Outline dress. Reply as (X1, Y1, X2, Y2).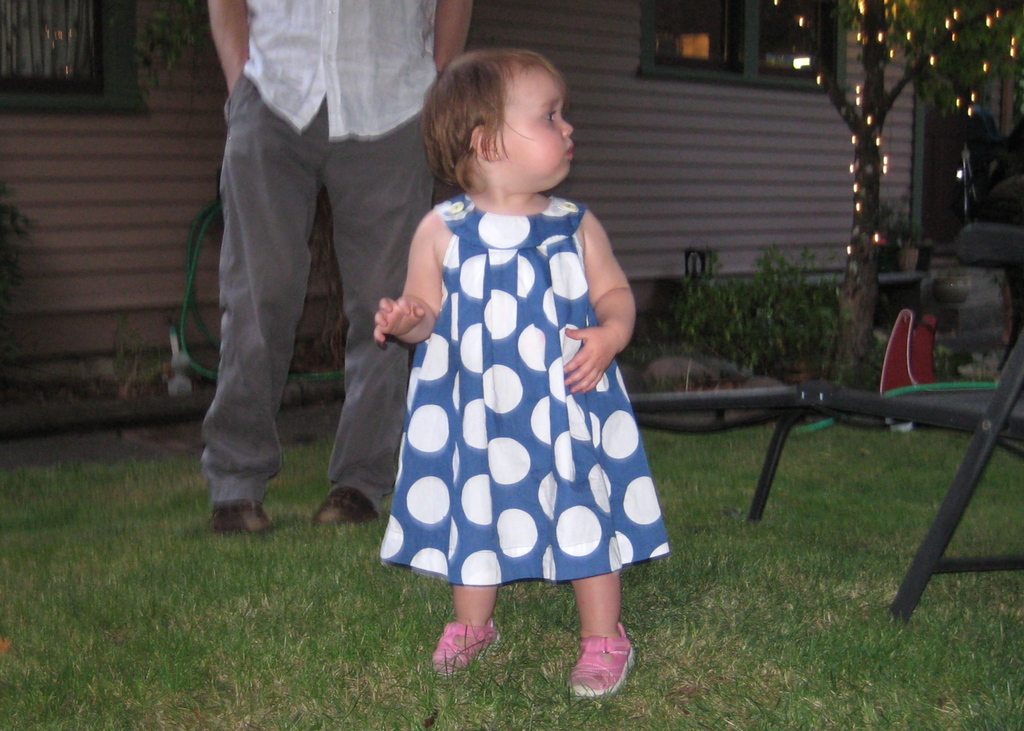
(378, 189, 673, 587).
